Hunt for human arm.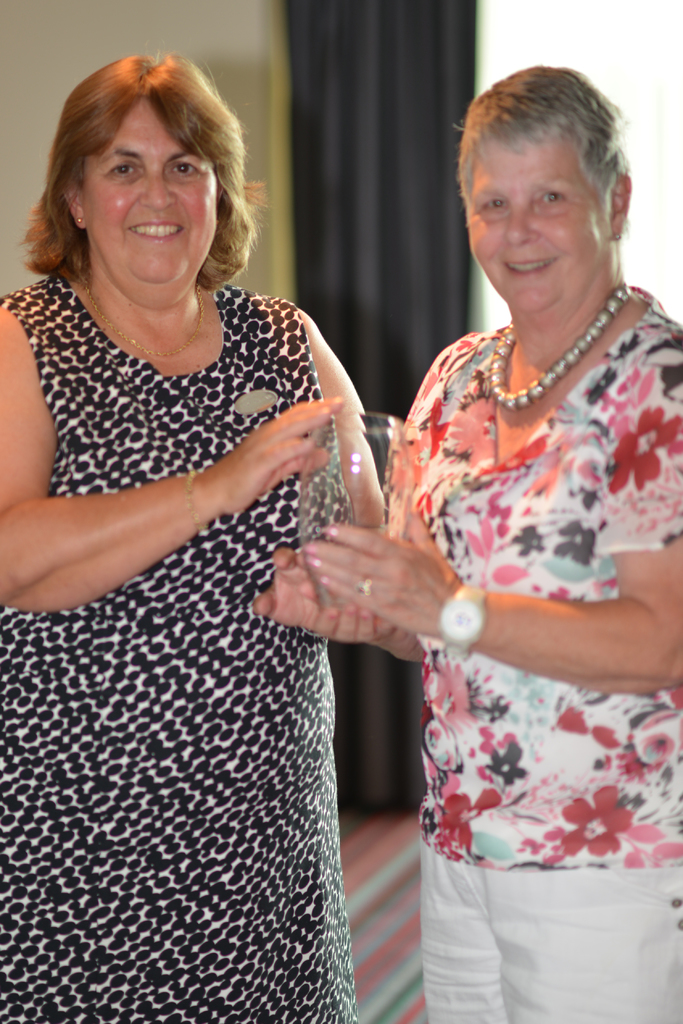
Hunted down at crop(17, 343, 338, 621).
